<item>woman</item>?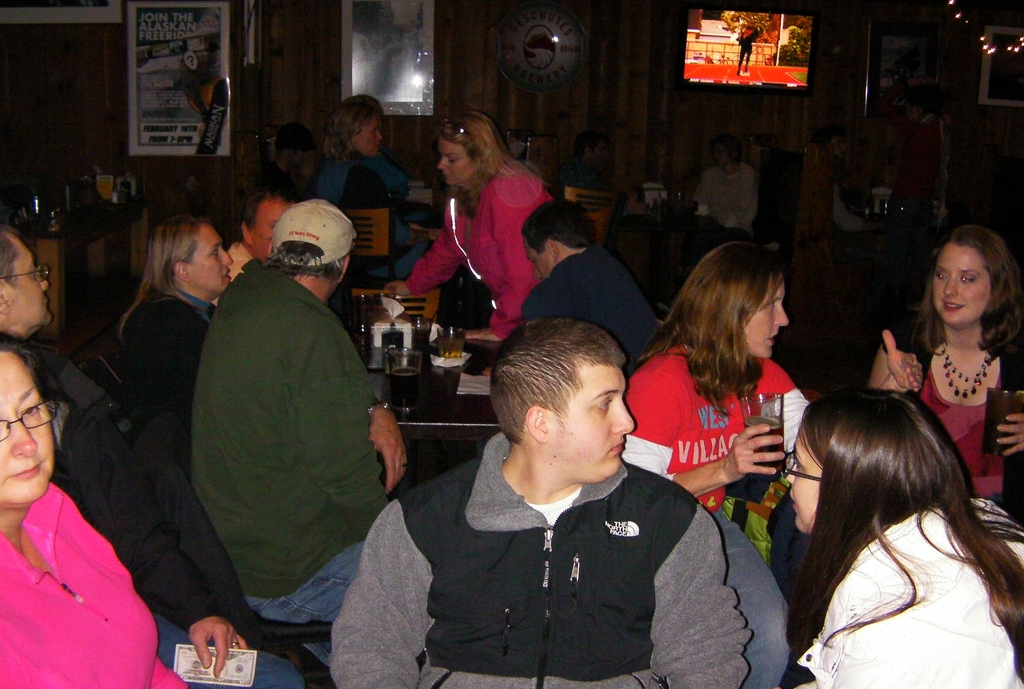
384:102:547:341
